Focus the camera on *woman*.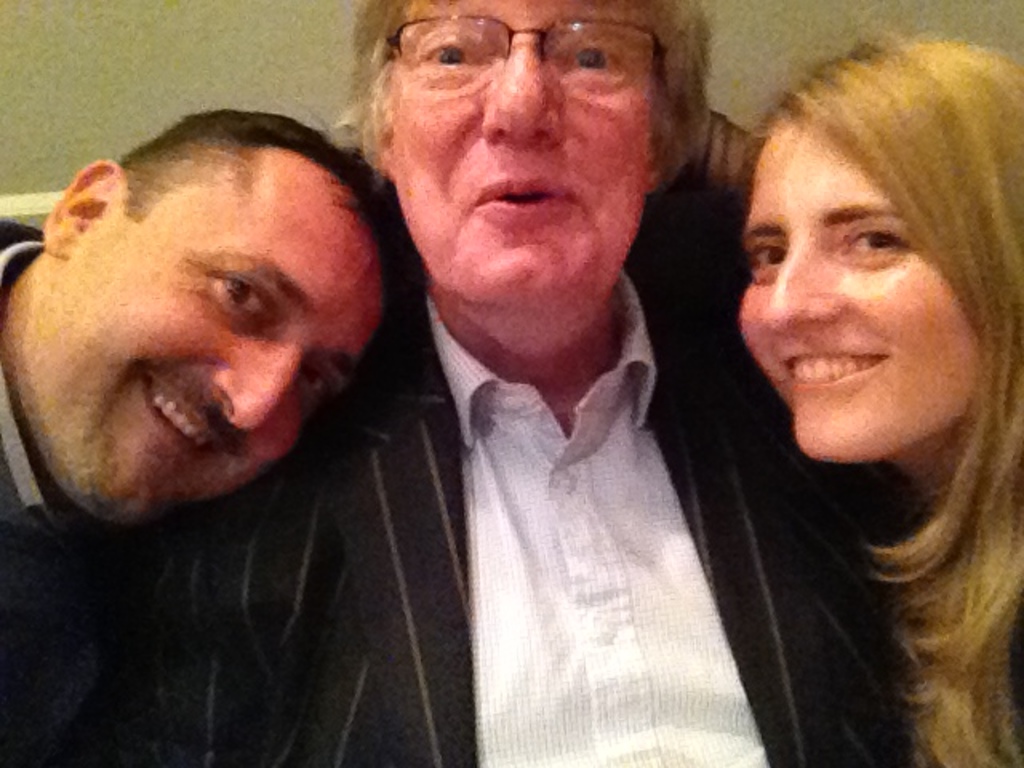
Focus region: <region>730, 38, 1022, 766</region>.
